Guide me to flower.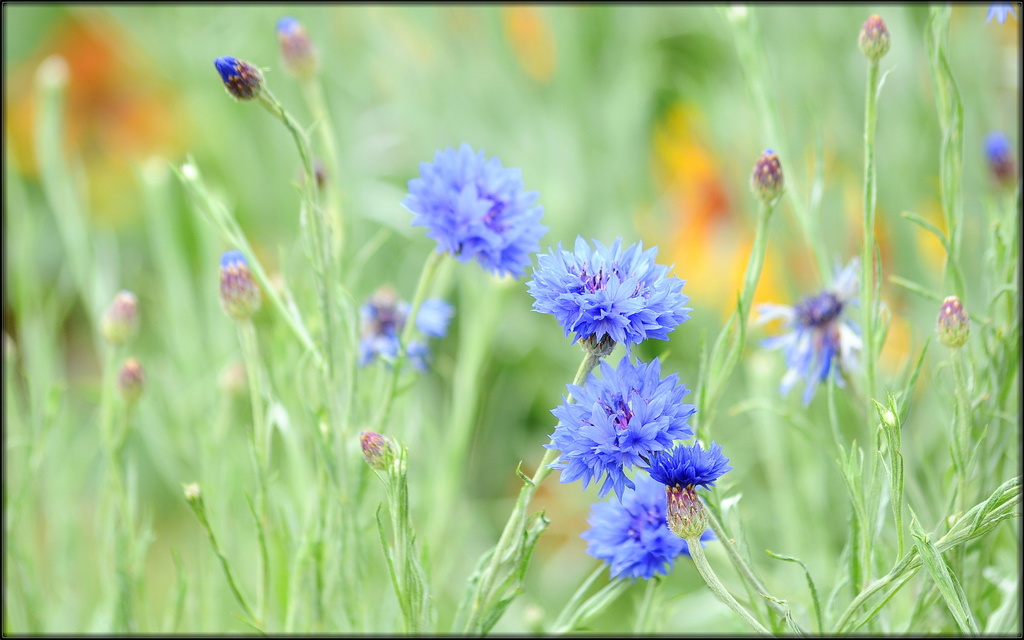
Guidance: [982,0,1011,15].
